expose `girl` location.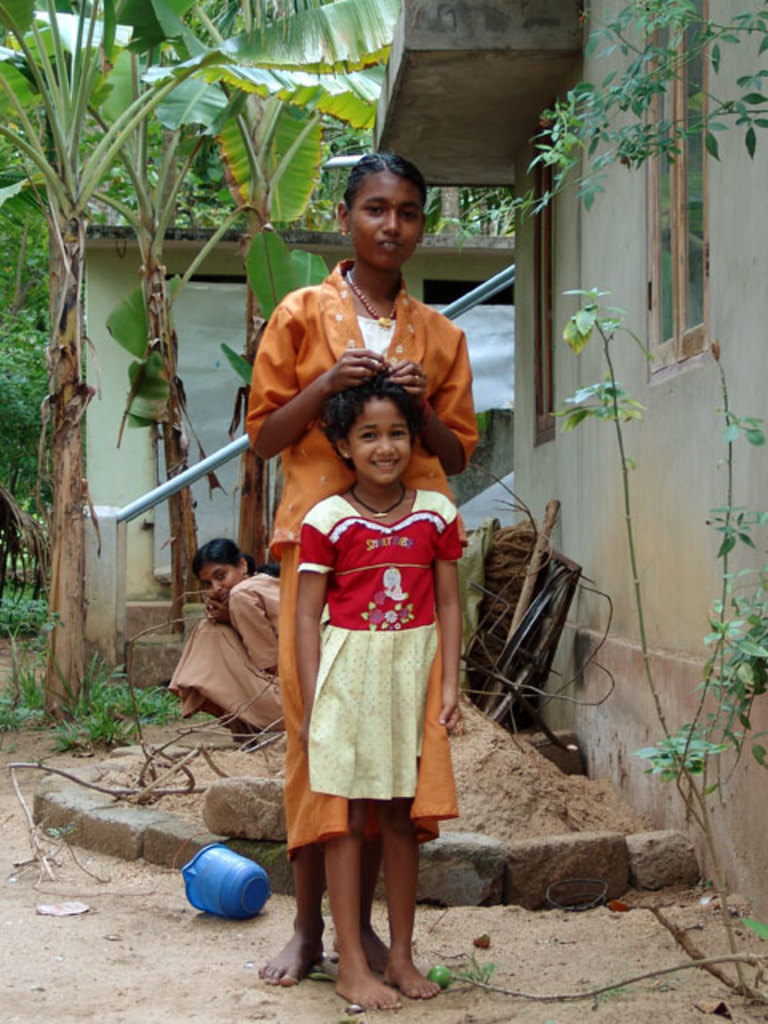
Exposed at 242 154 477 986.
